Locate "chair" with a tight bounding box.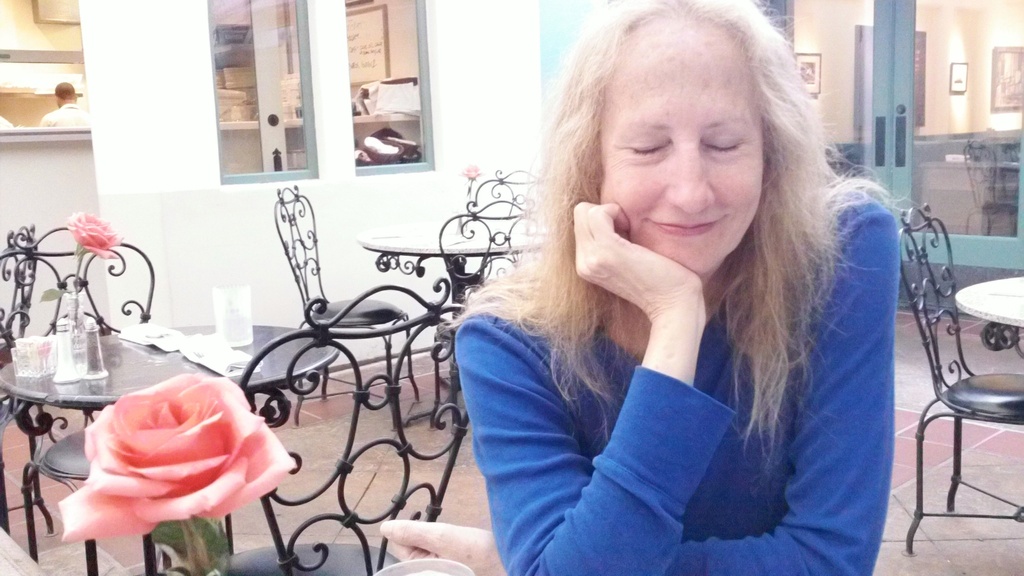
0,226,163,570.
